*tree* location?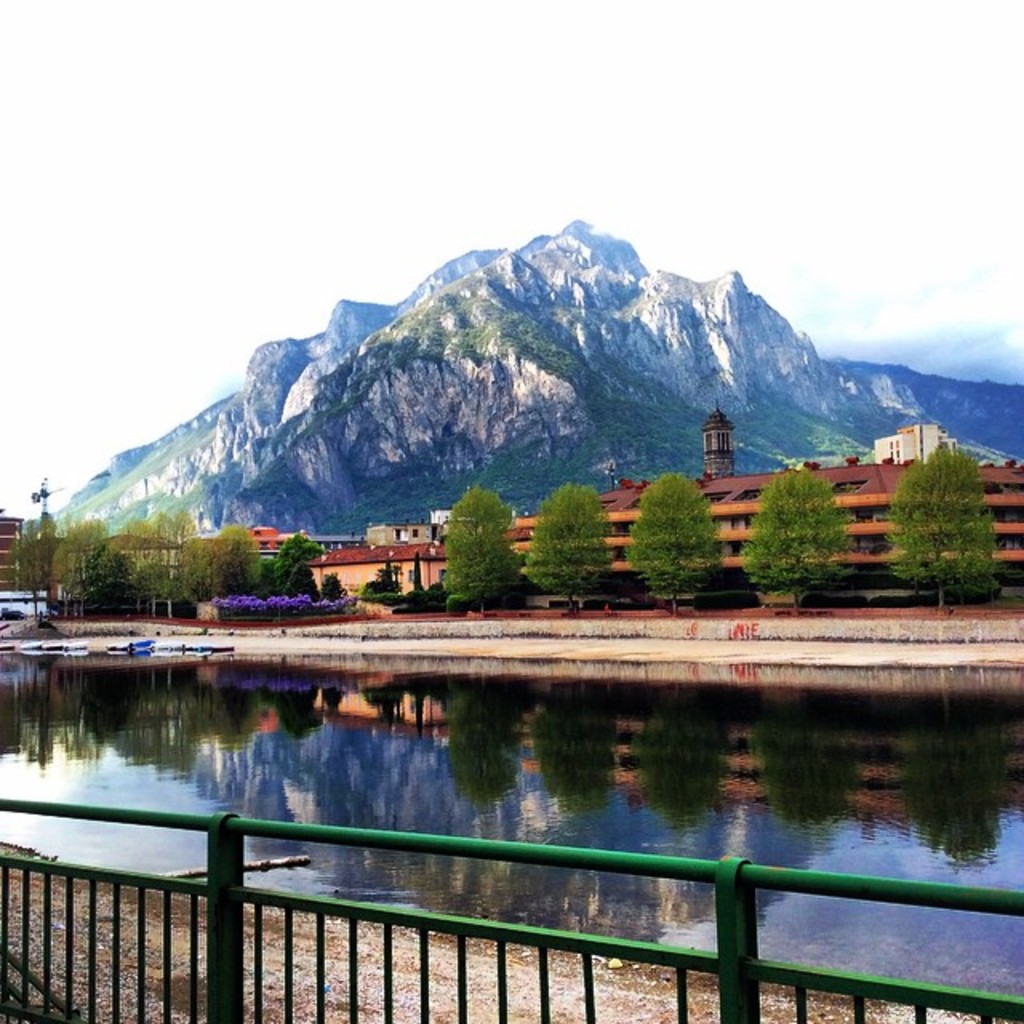
box(525, 480, 616, 611)
